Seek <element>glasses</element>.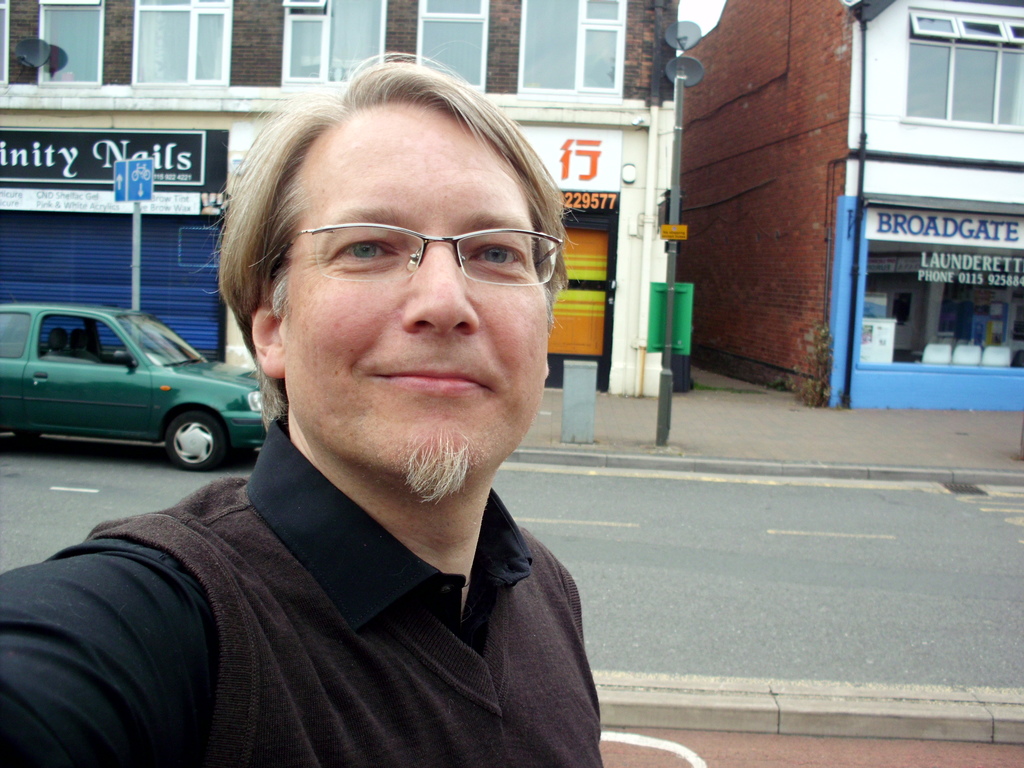
pyautogui.locateOnScreen(260, 209, 552, 293).
